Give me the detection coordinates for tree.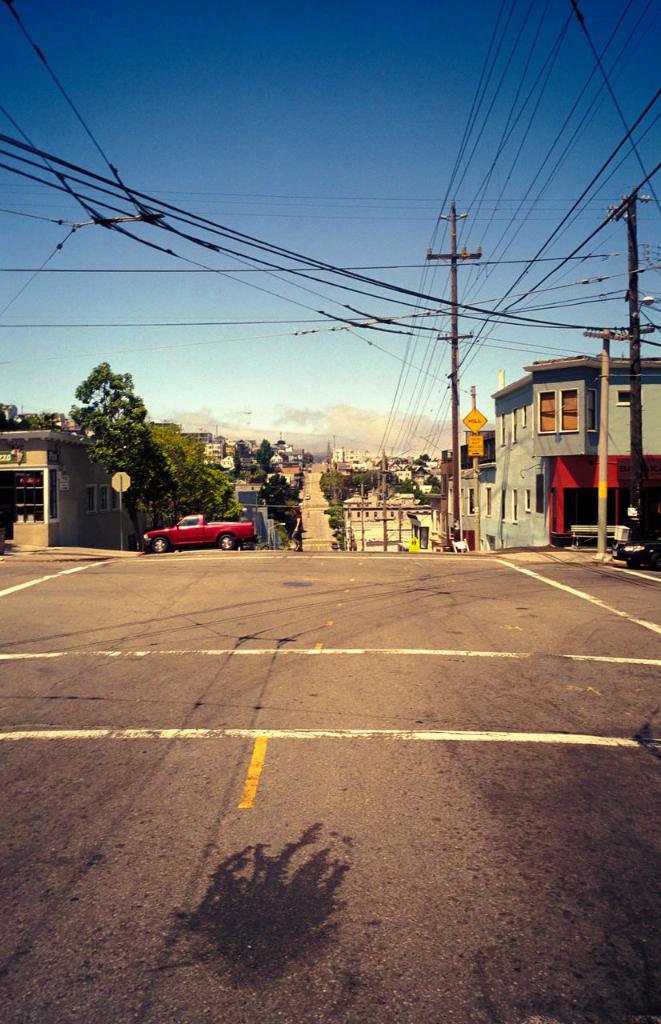
{"x1": 148, "y1": 445, "x2": 245, "y2": 550}.
